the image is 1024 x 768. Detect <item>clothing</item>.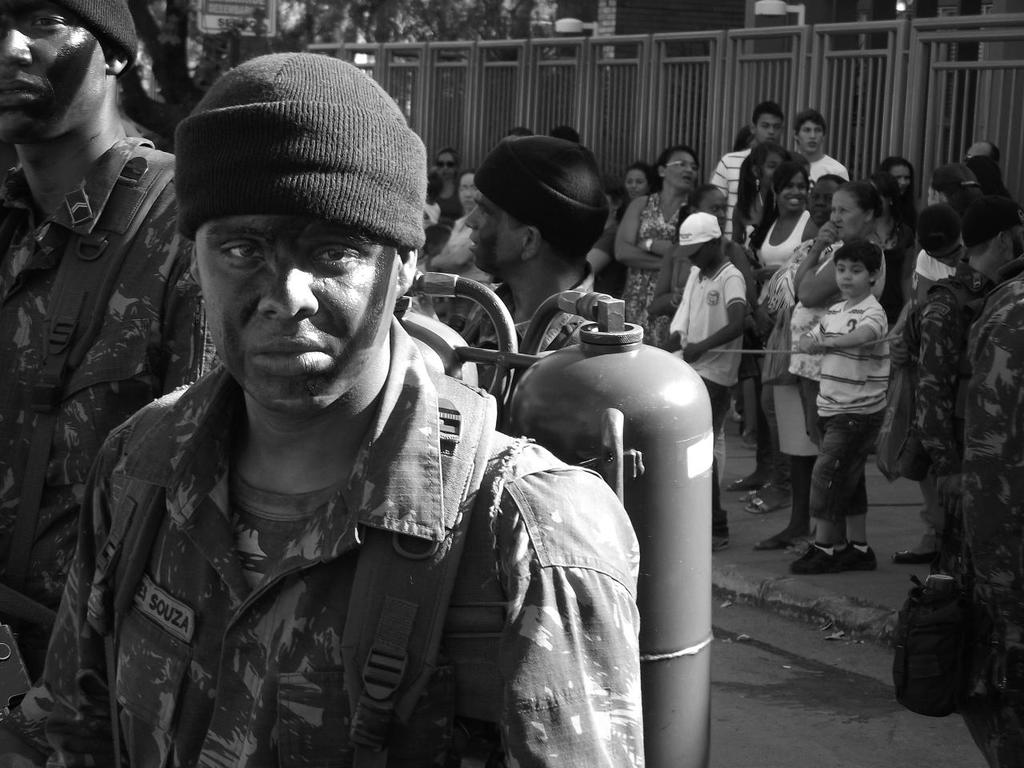
Detection: 422,182,458,230.
